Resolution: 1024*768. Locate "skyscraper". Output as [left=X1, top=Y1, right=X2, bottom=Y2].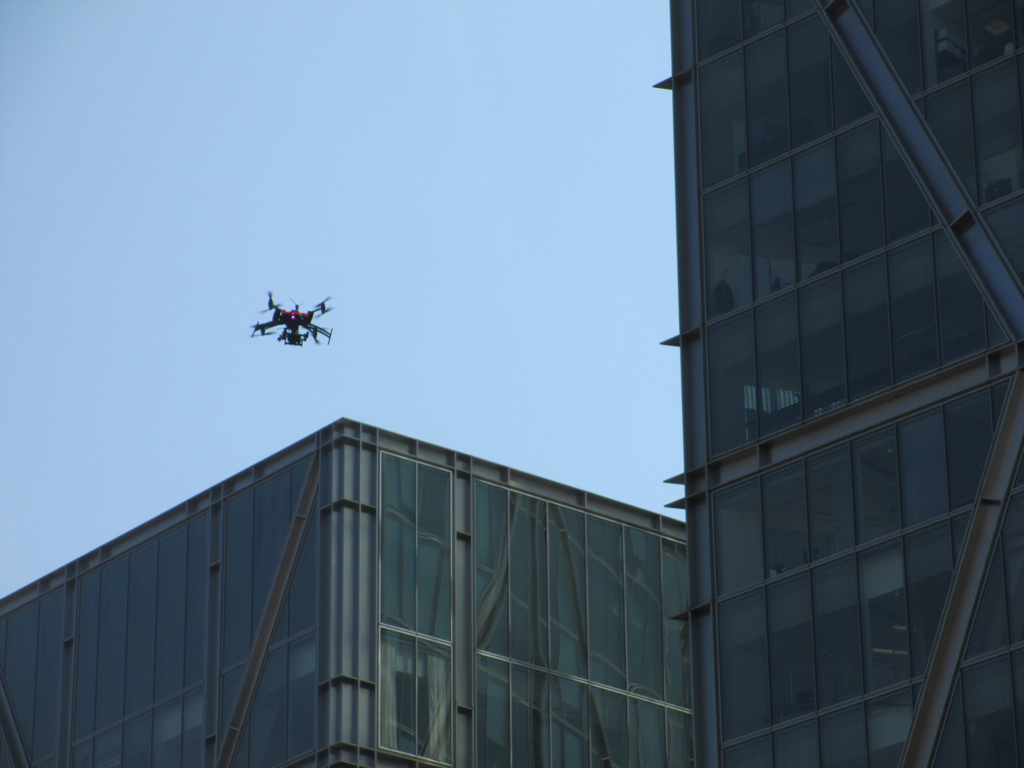
[left=0, top=408, right=700, bottom=767].
